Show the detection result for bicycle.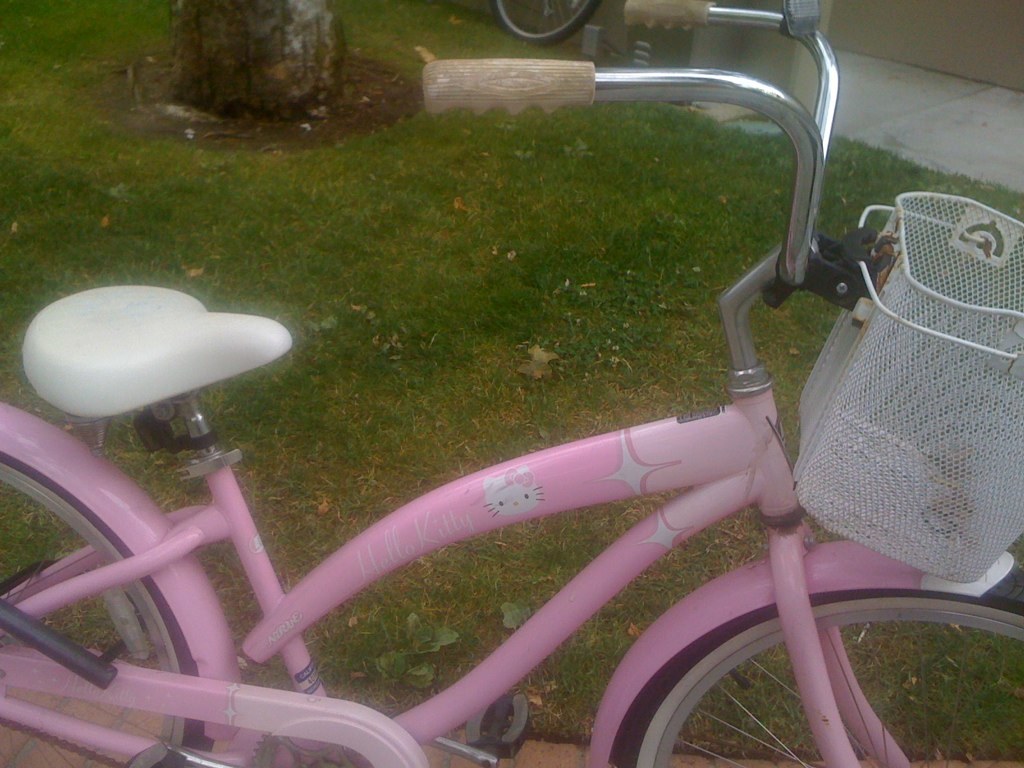
pyautogui.locateOnScreen(482, 0, 599, 48).
